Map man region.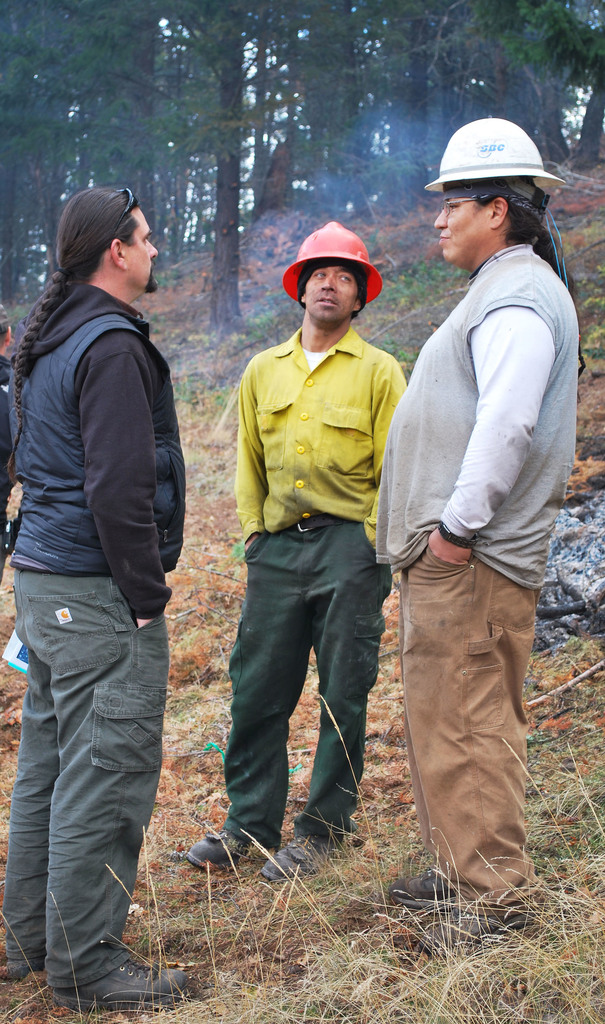
Mapped to box(0, 187, 198, 1009).
